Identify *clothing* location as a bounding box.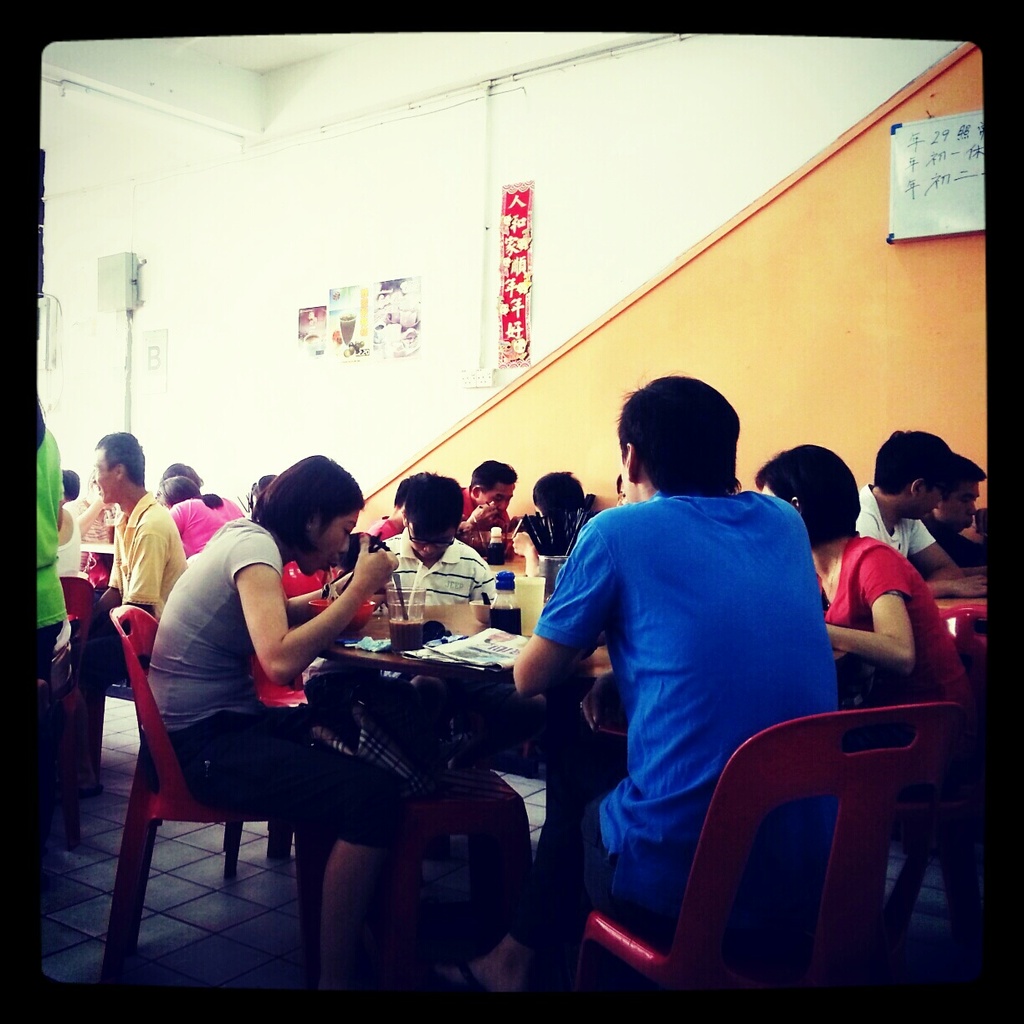
x1=859, y1=482, x2=935, y2=565.
